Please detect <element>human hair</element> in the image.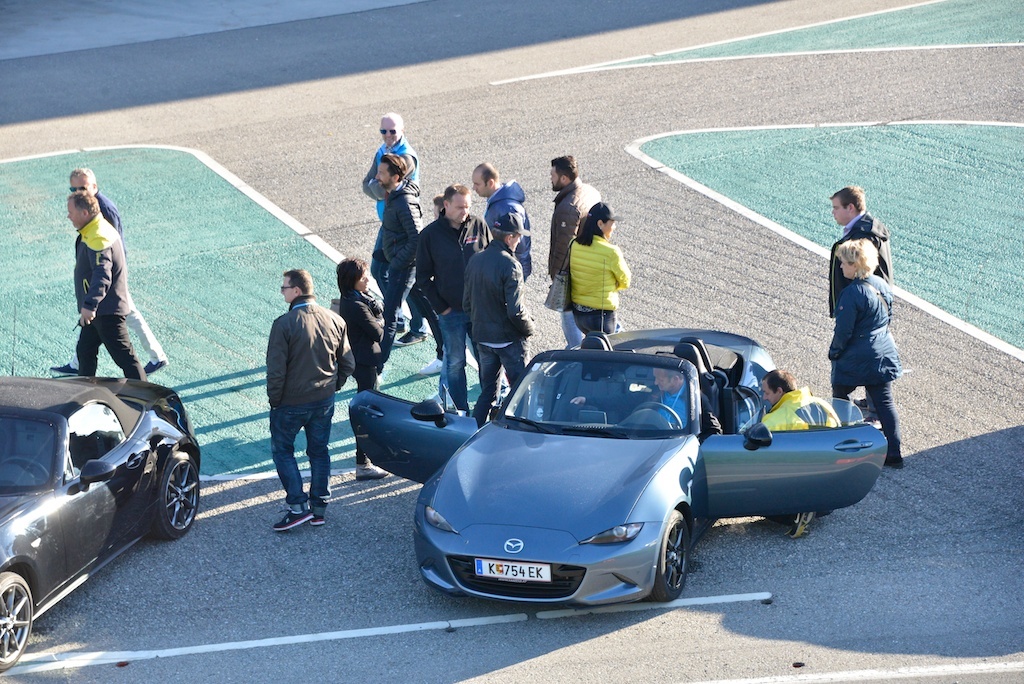
Rect(831, 185, 866, 217).
